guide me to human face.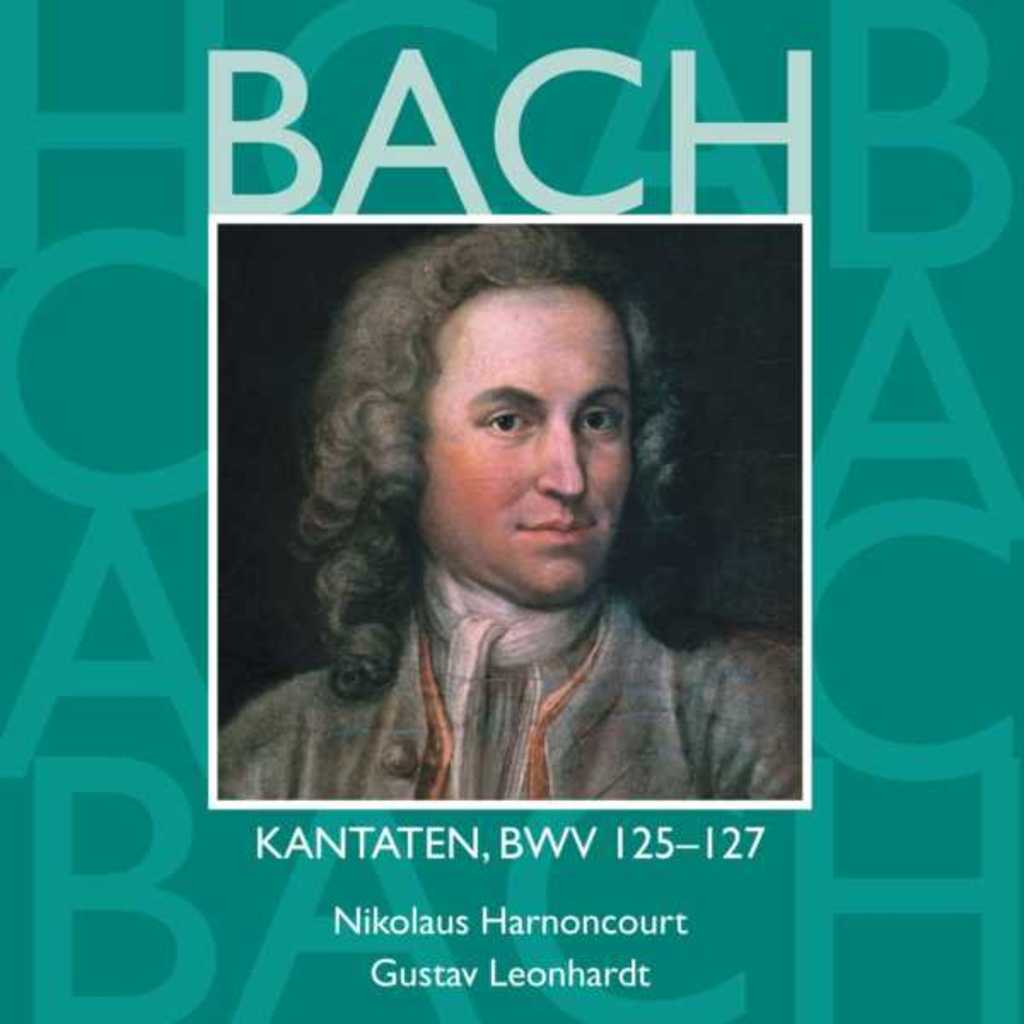
Guidance: (415, 285, 637, 609).
